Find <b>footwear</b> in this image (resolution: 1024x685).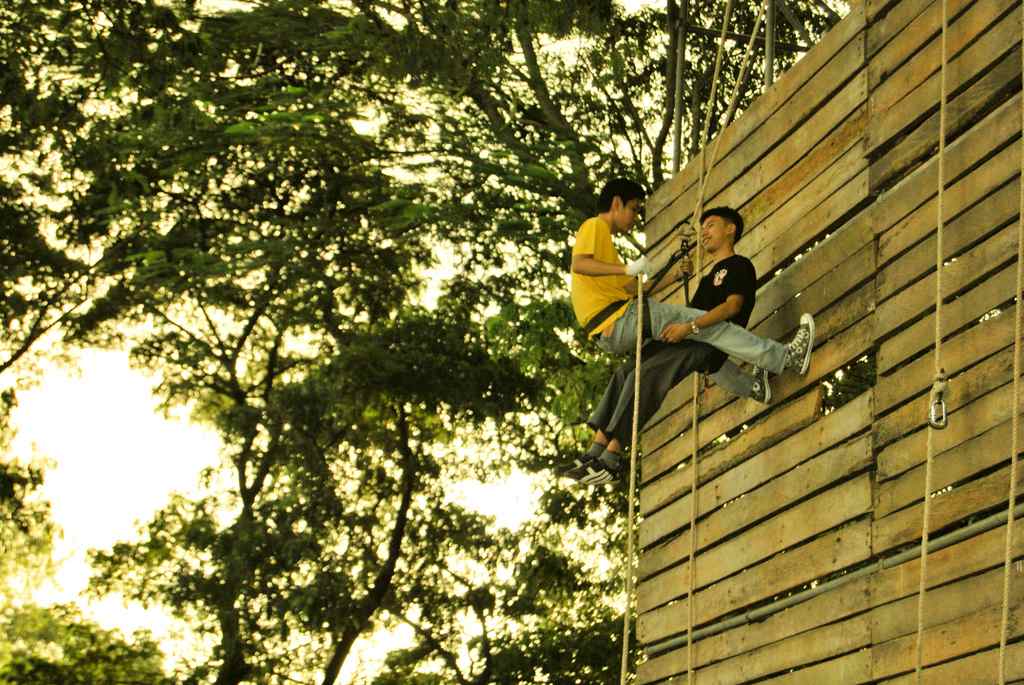
Rect(566, 458, 620, 485).
